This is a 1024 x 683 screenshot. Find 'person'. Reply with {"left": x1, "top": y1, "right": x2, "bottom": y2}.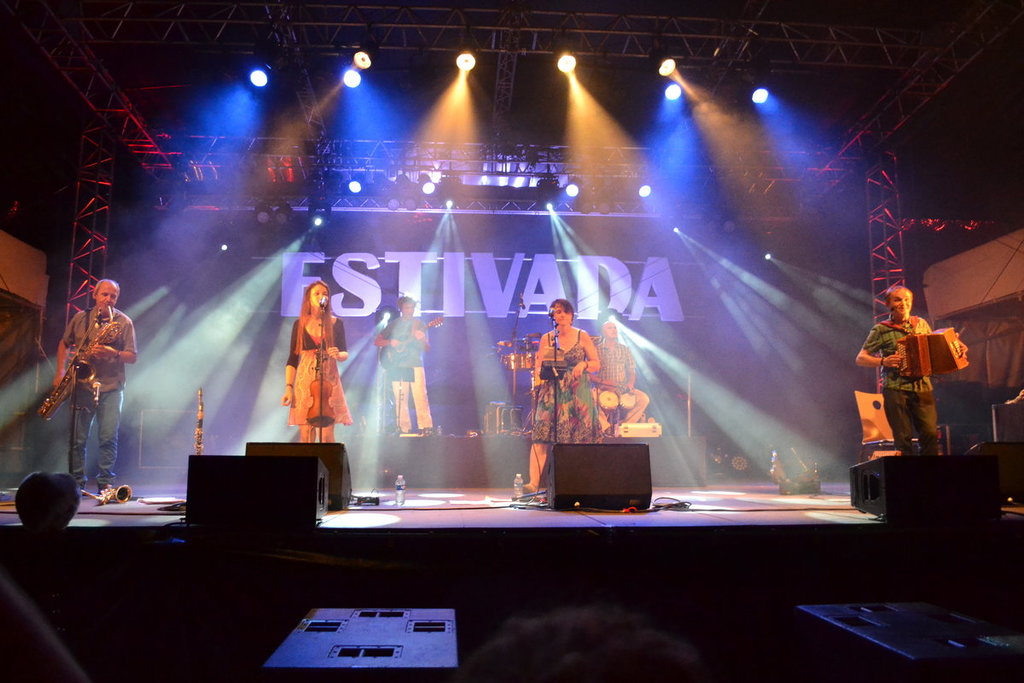
{"left": 516, "top": 301, "right": 602, "bottom": 493}.
